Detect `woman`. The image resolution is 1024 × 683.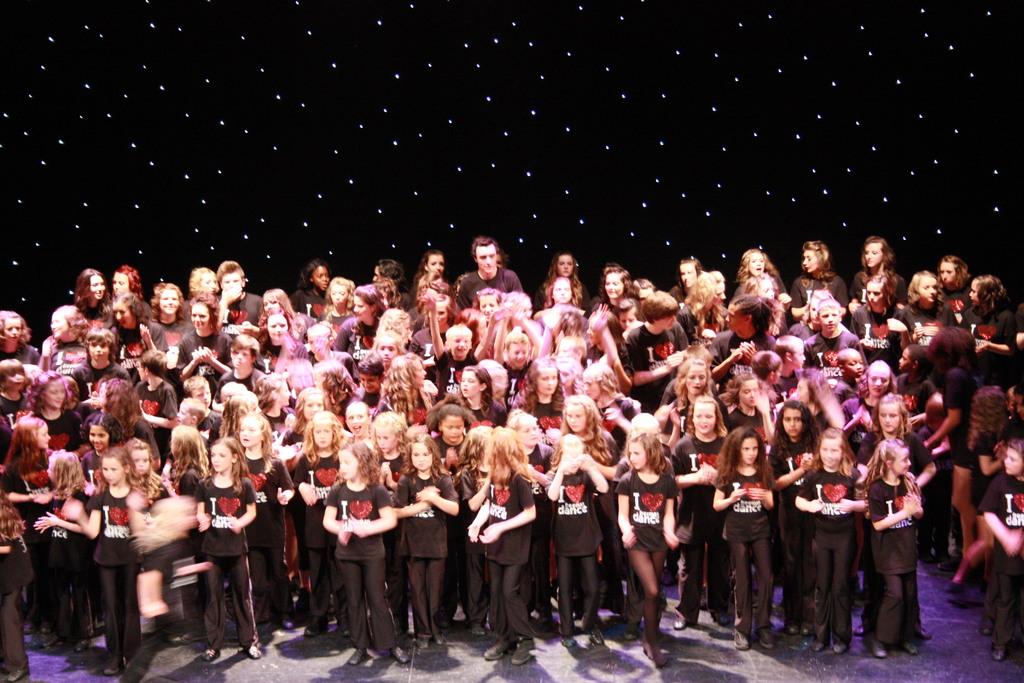
locate(177, 290, 235, 379).
